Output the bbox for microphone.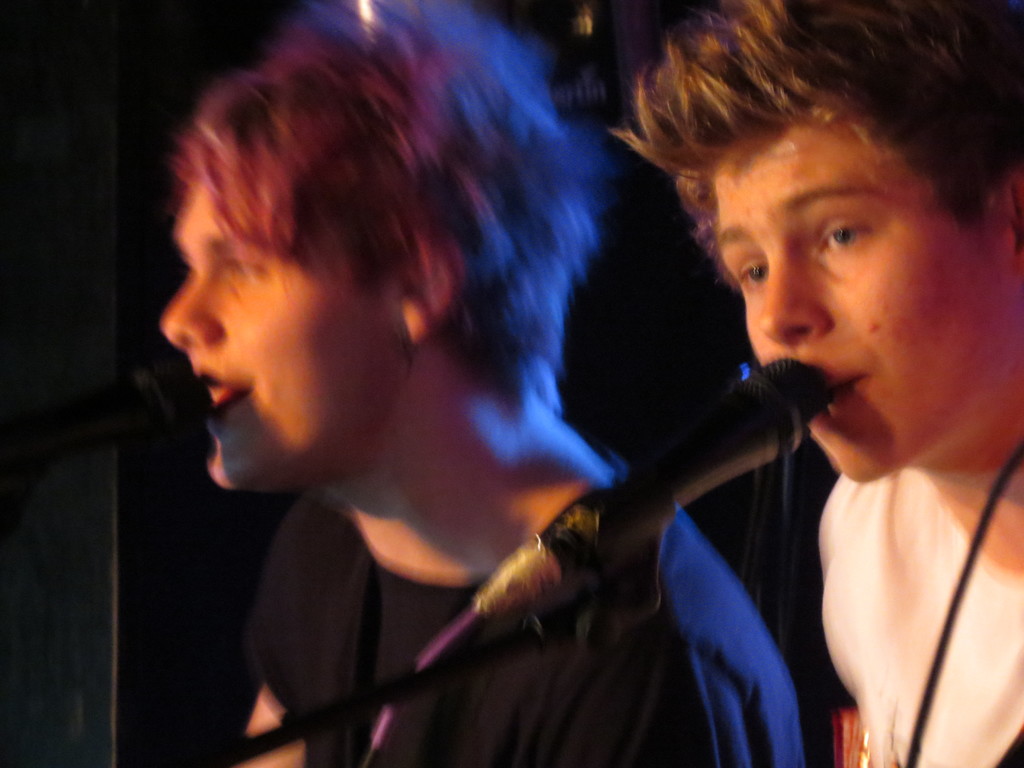
rect(0, 362, 216, 500).
